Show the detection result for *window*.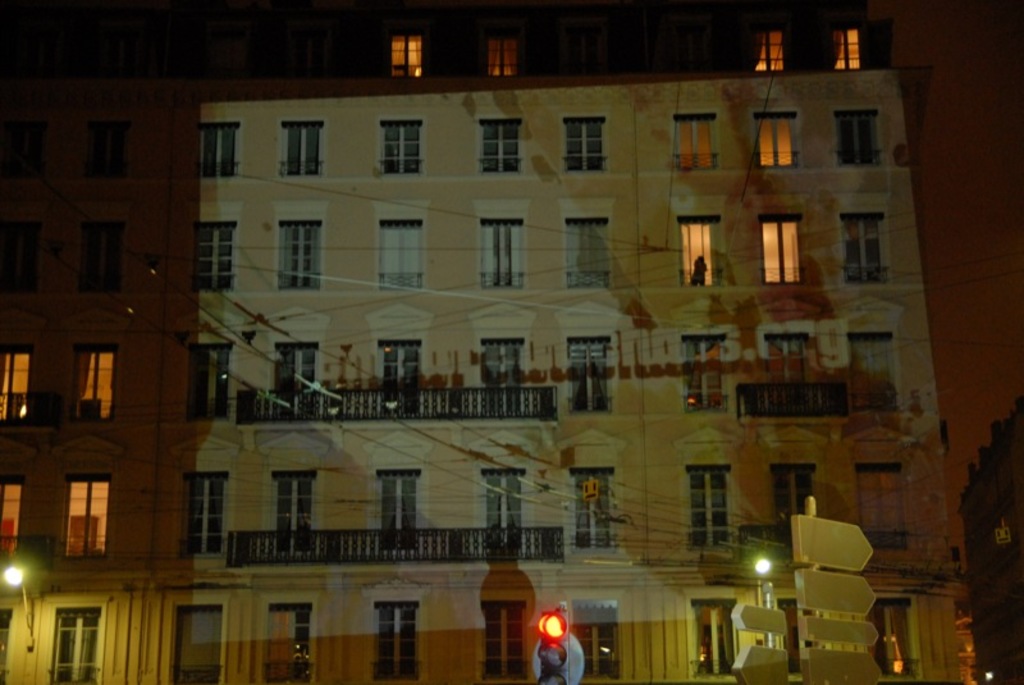
box(388, 33, 425, 76).
